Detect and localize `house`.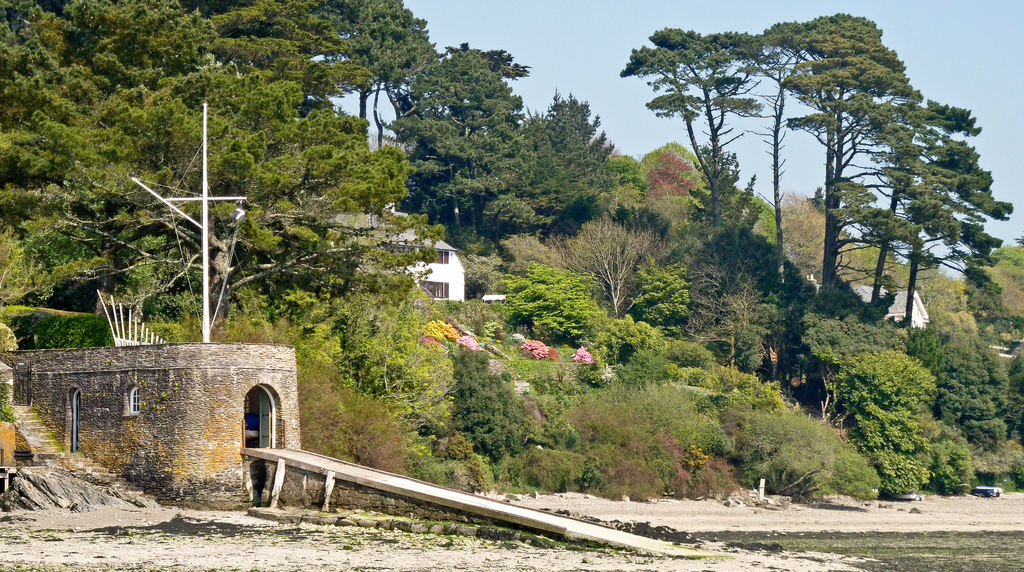
Localized at left=409, top=232, right=481, bottom=308.
